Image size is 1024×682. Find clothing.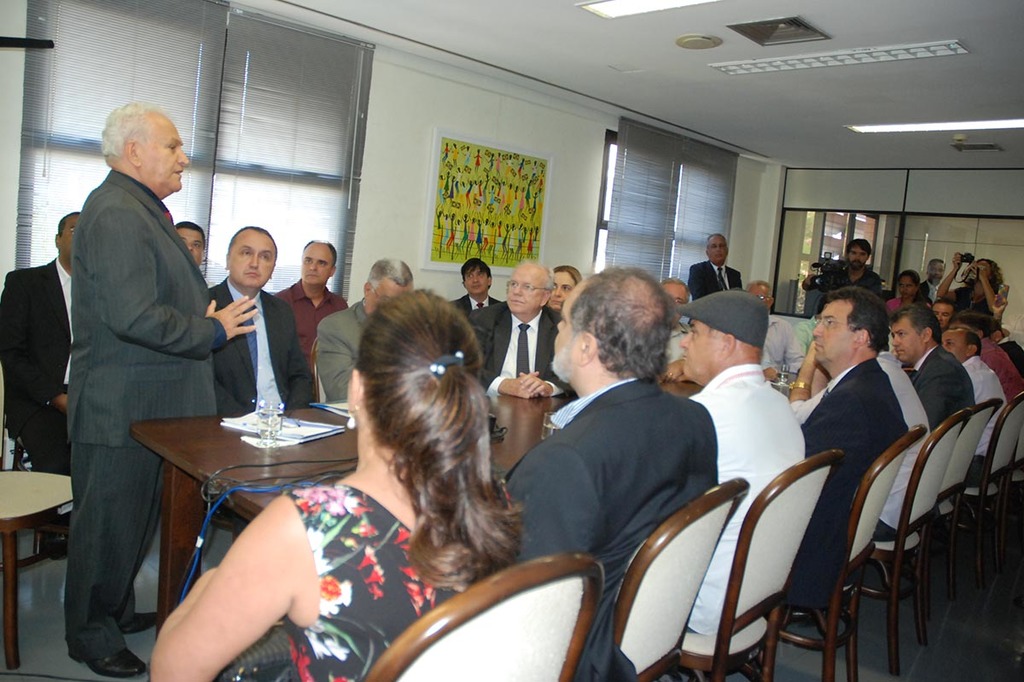
[439, 292, 505, 318].
